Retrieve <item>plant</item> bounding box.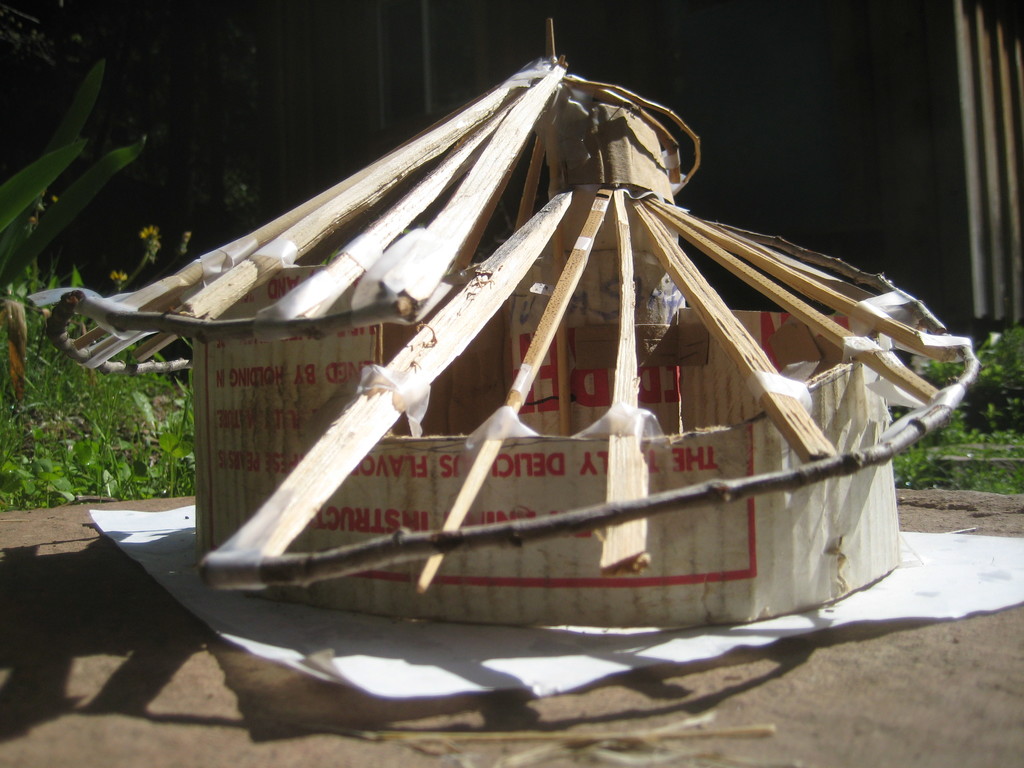
Bounding box: <region>218, 170, 257, 231</region>.
